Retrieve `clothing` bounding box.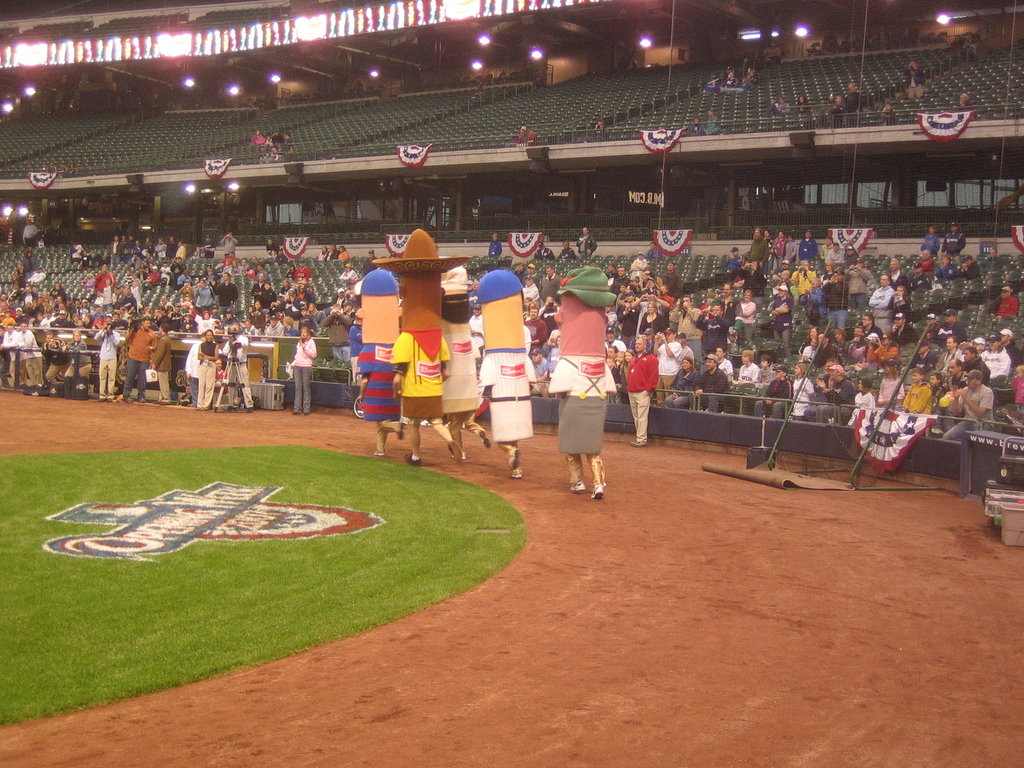
Bounding box: <region>0, 331, 38, 393</region>.
